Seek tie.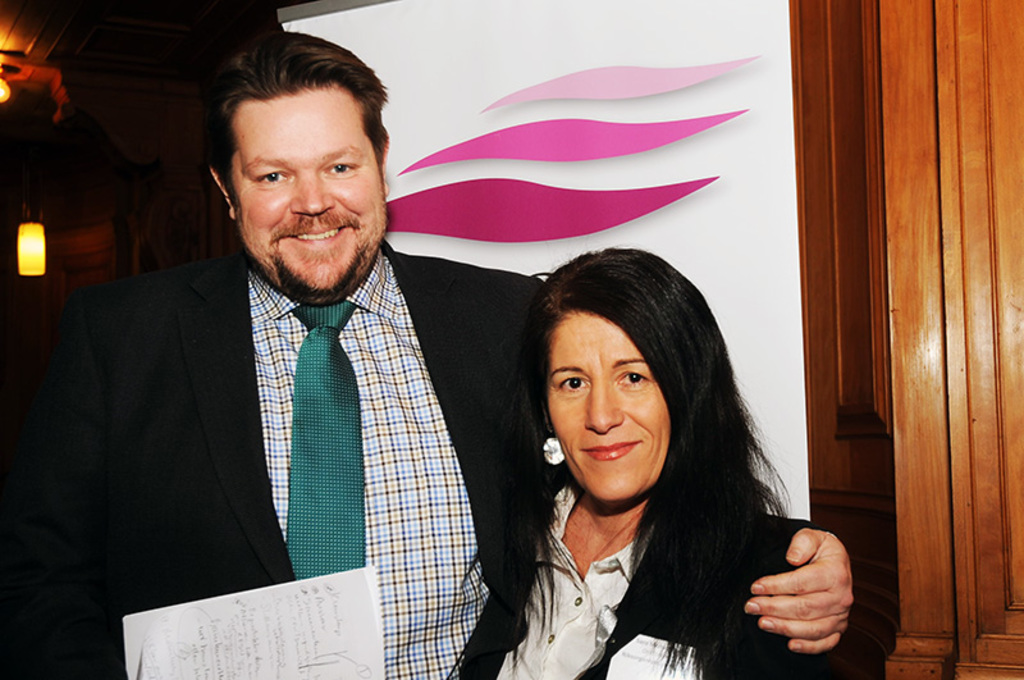
select_region(292, 301, 371, 578).
